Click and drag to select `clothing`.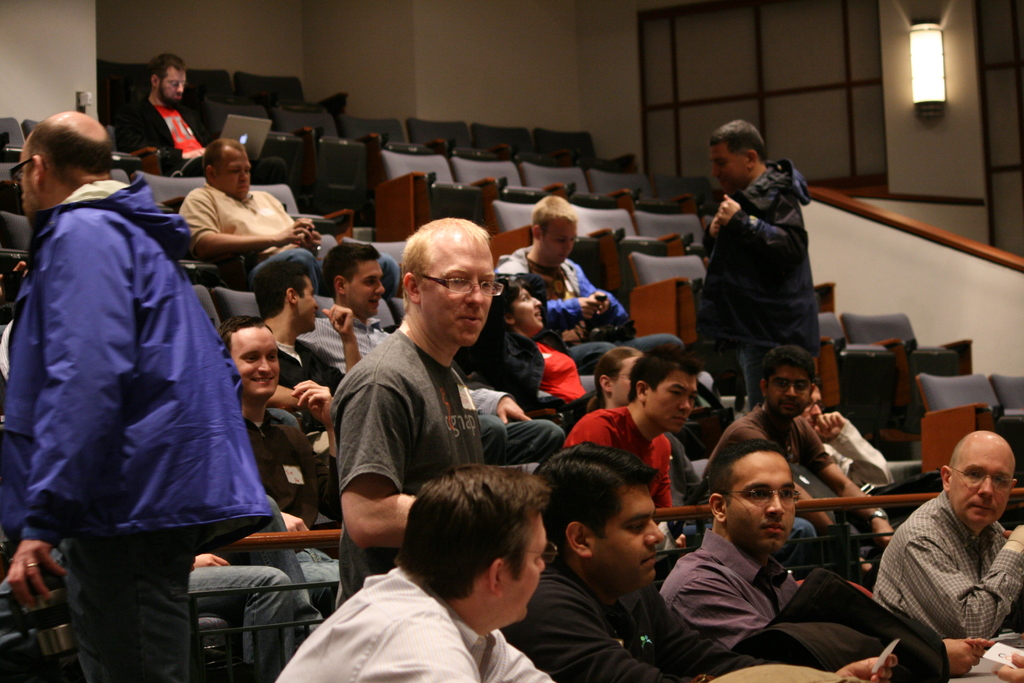
Selection: (left=703, top=147, right=826, bottom=404).
